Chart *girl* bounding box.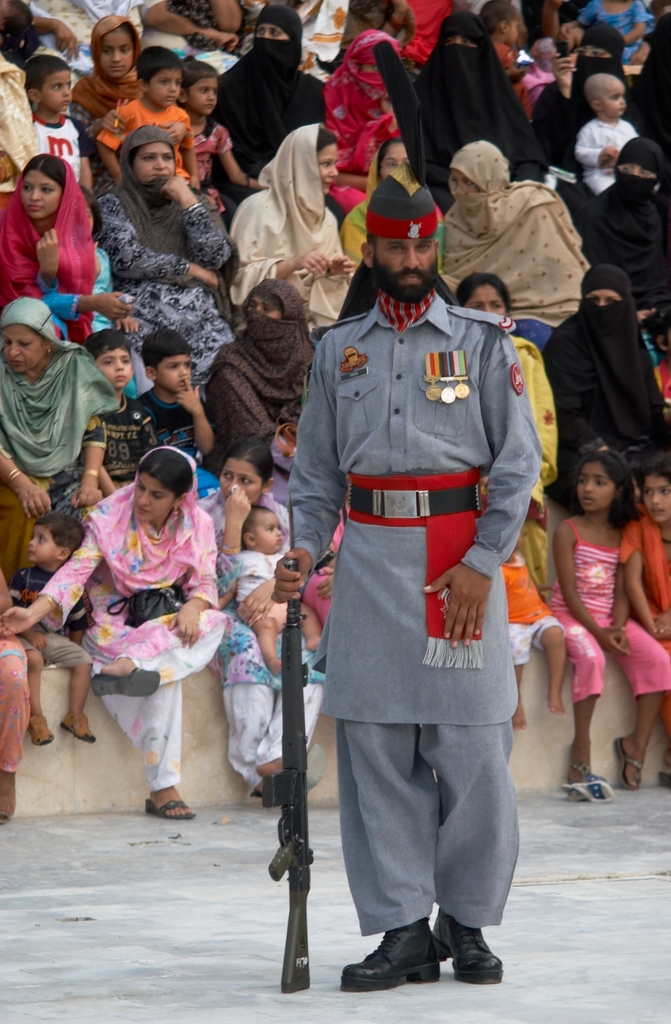
Charted: 621/442/670/789.
